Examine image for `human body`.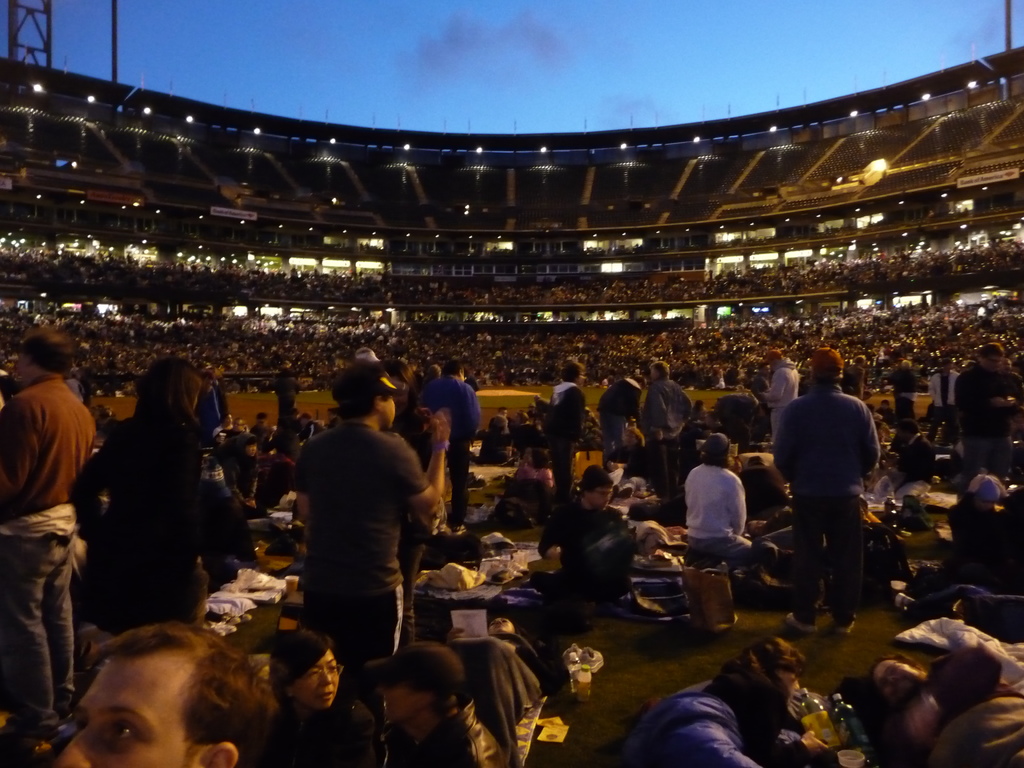
Examination result: region(225, 349, 243, 368).
